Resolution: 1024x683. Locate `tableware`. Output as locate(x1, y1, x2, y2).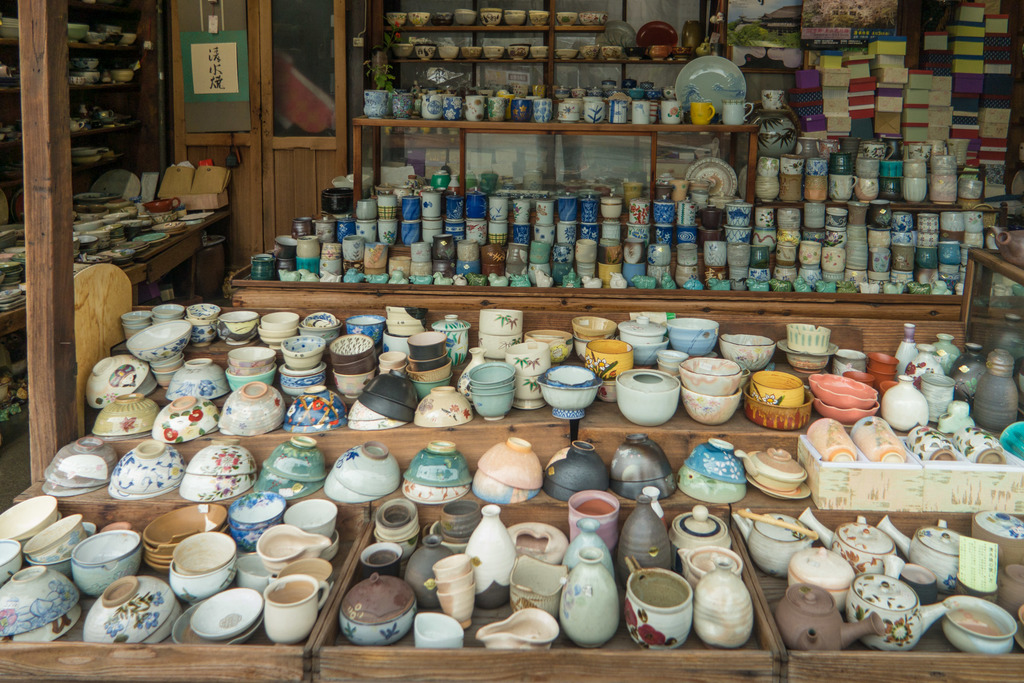
locate(664, 86, 677, 100).
